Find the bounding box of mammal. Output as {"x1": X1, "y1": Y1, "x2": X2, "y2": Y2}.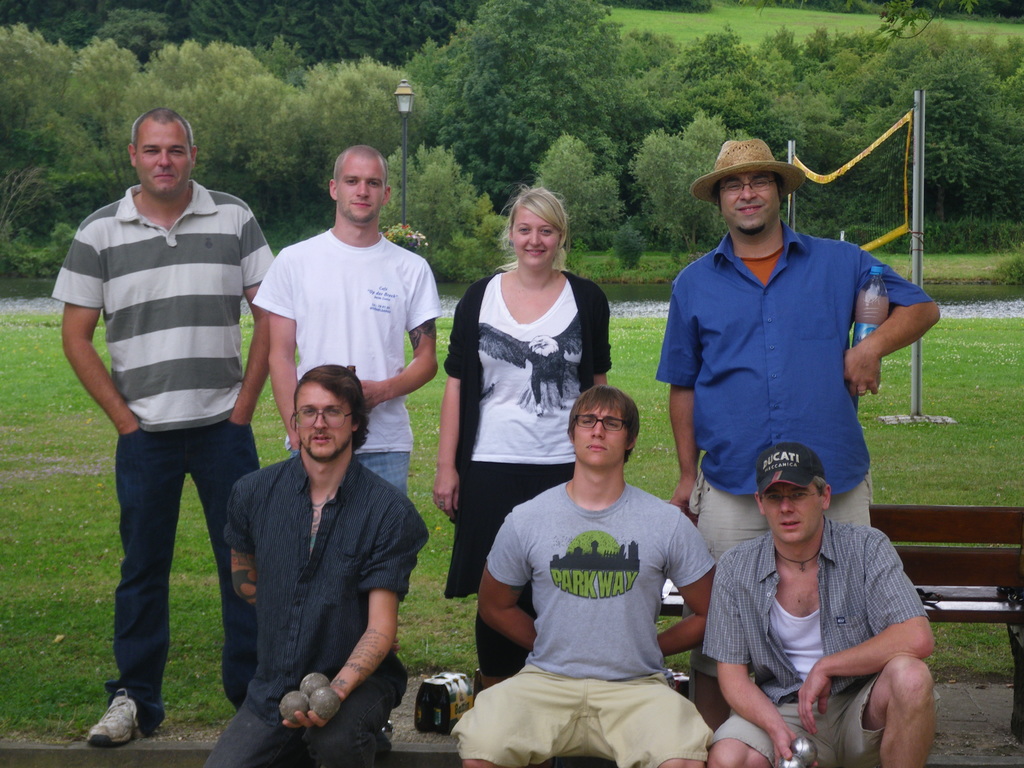
{"x1": 424, "y1": 180, "x2": 613, "y2": 699}.
